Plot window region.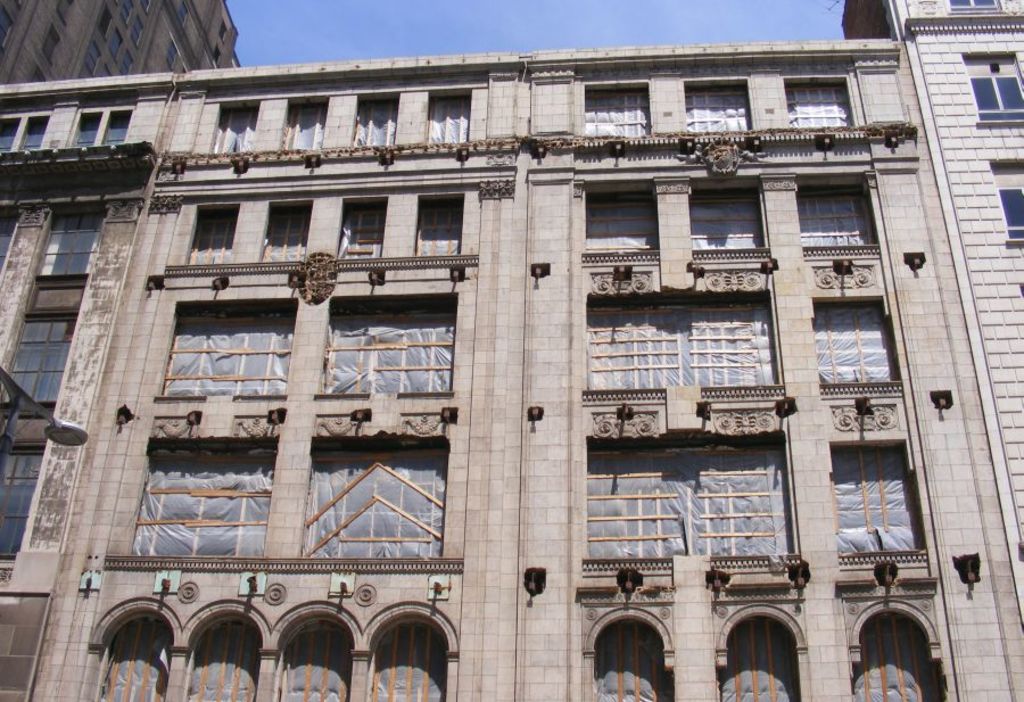
Plotted at bbox=(300, 437, 453, 569).
